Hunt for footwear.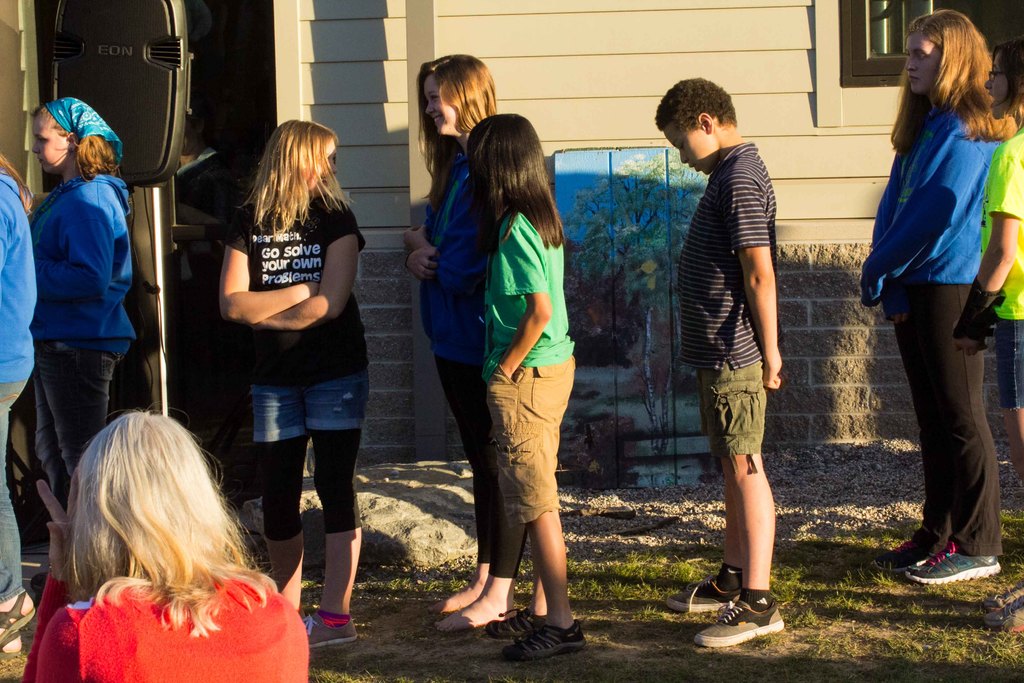
Hunted down at x1=300, y1=604, x2=360, y2=652.
